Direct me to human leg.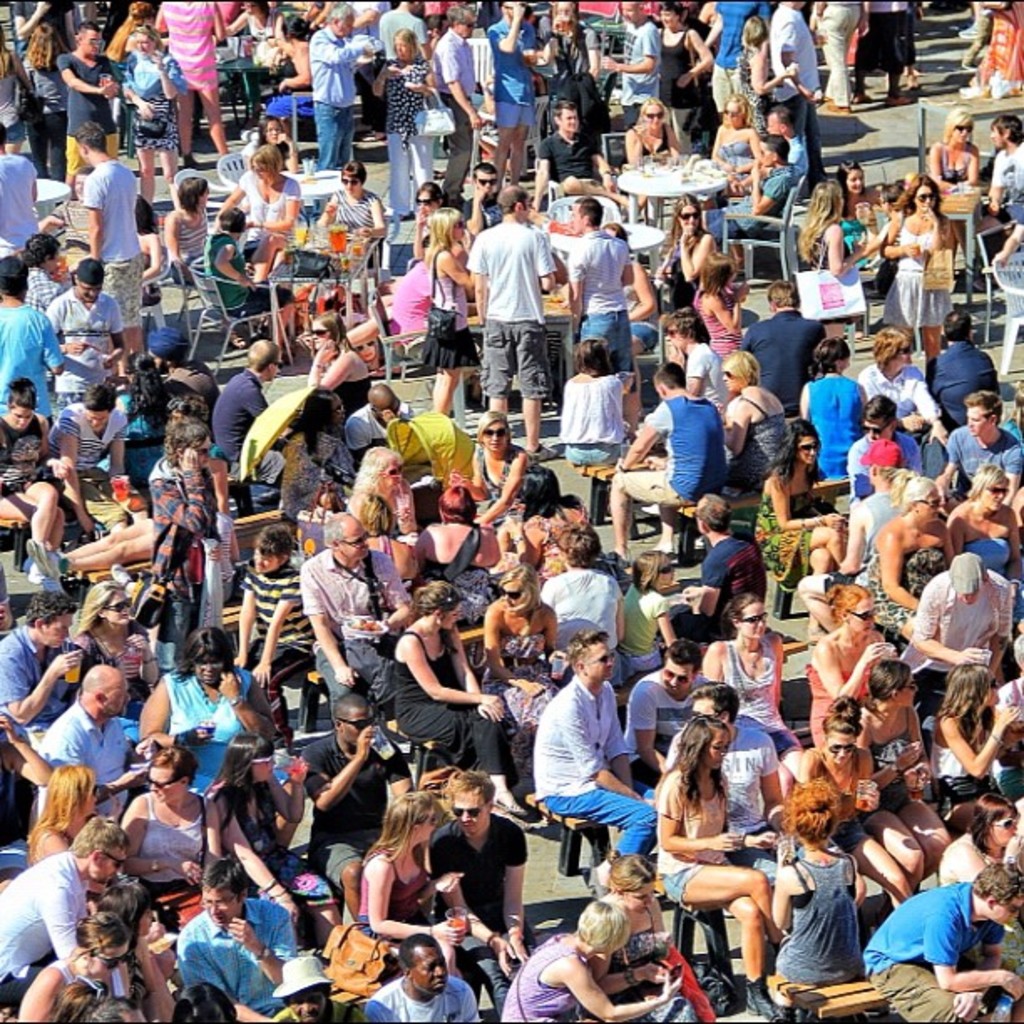
Direction: 842, 840, 917, 909.
